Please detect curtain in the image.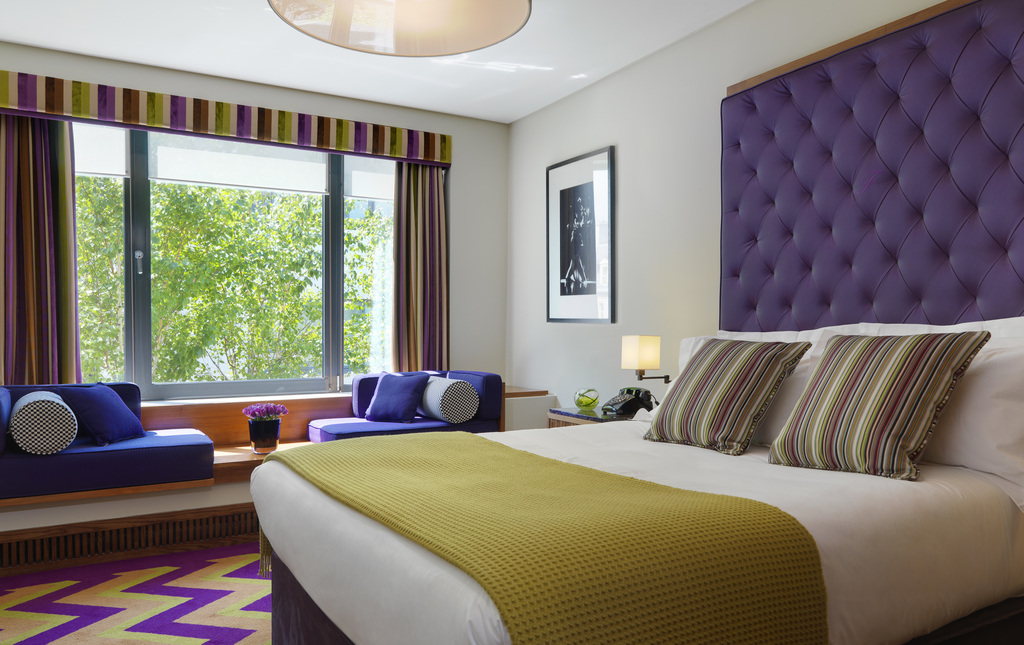
bbox(388, 155, 450, 369).
